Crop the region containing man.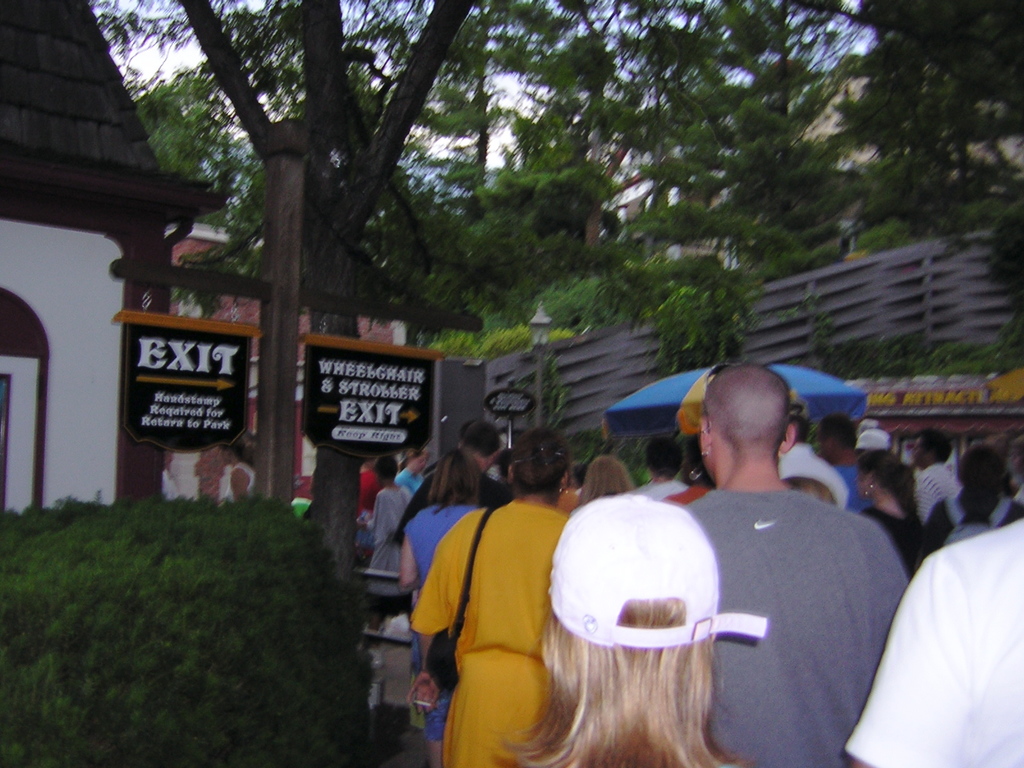
Crop region: [399, 449, 428, 491].
